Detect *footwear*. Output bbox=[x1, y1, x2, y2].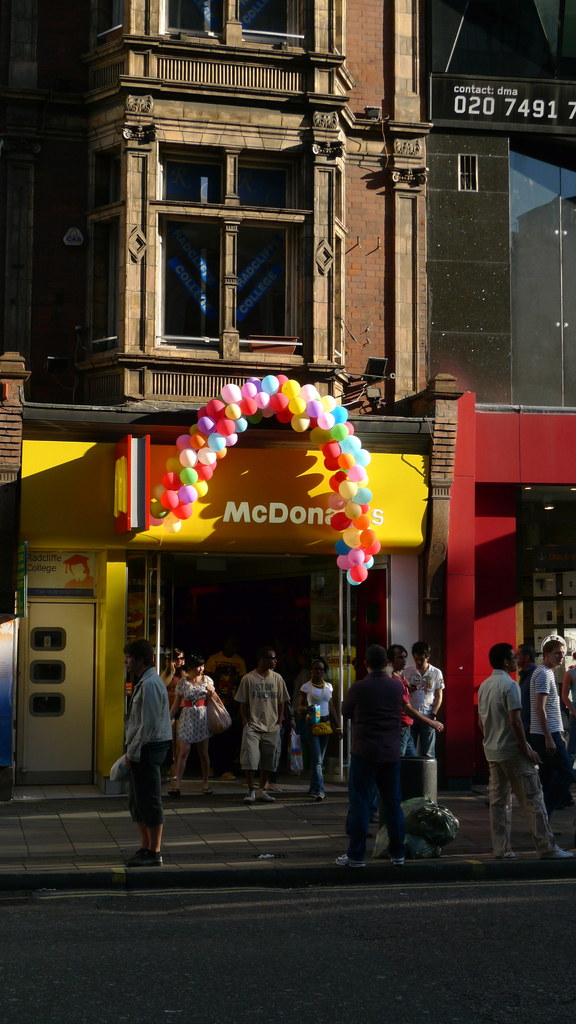
bbox=[255, 787, 269, 804].
